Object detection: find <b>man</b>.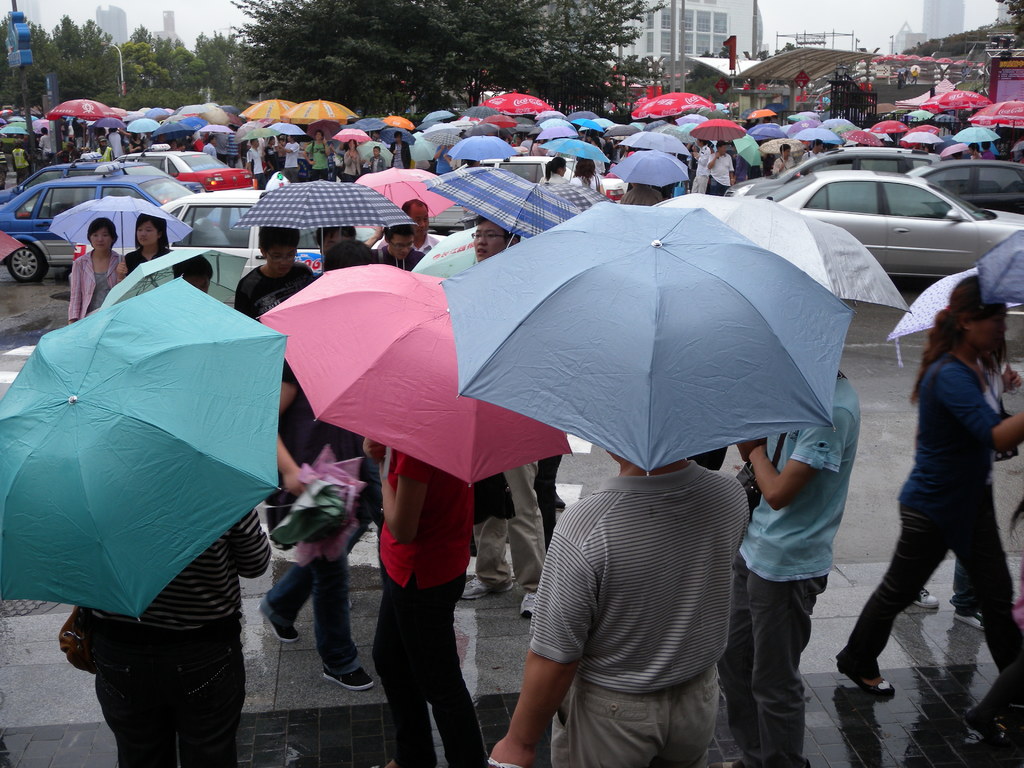
box(280, 136, 298, 175).
